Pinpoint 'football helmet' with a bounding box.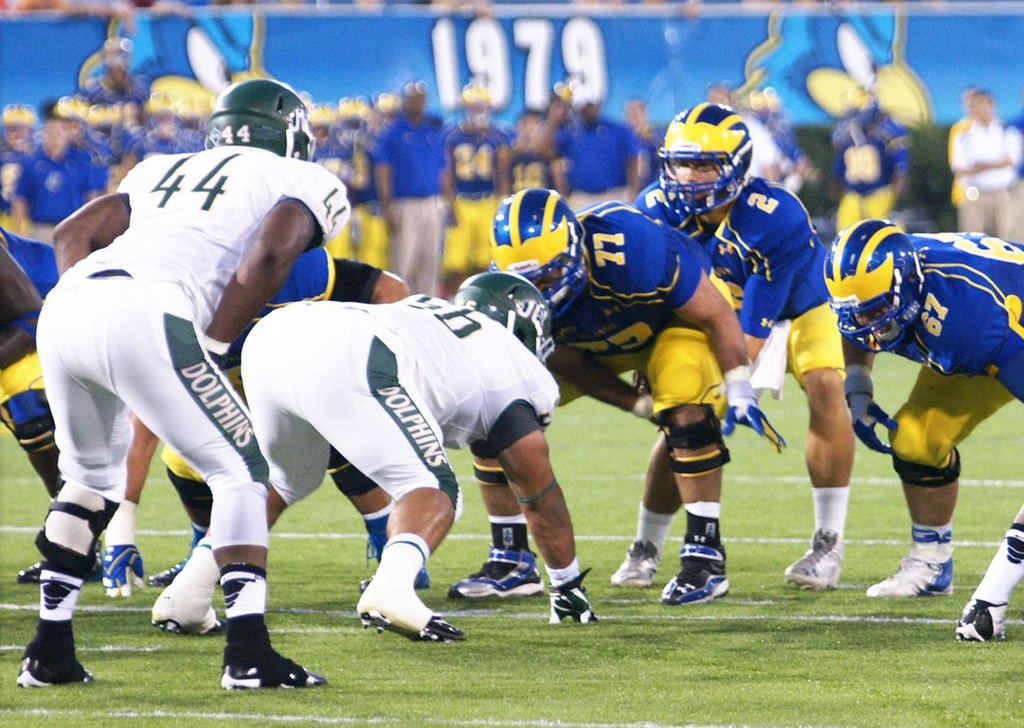
(left=205, top=81, right=321, bottom=160).
